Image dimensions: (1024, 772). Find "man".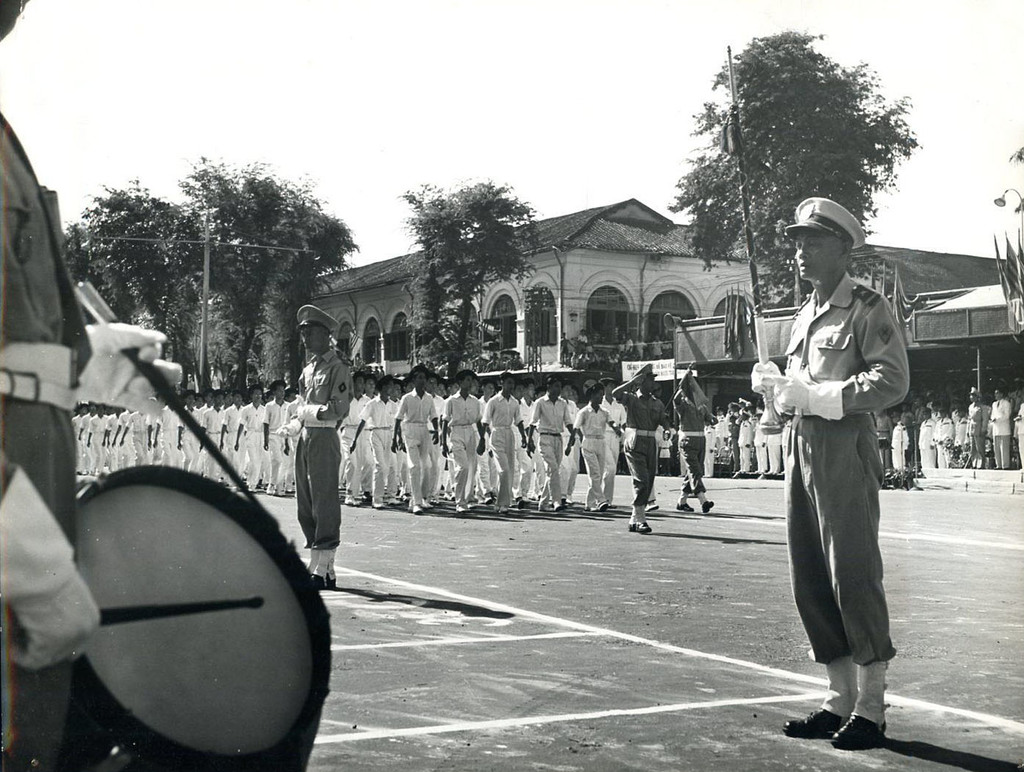
x1=963 y1=382 x2=989 y2=471.
